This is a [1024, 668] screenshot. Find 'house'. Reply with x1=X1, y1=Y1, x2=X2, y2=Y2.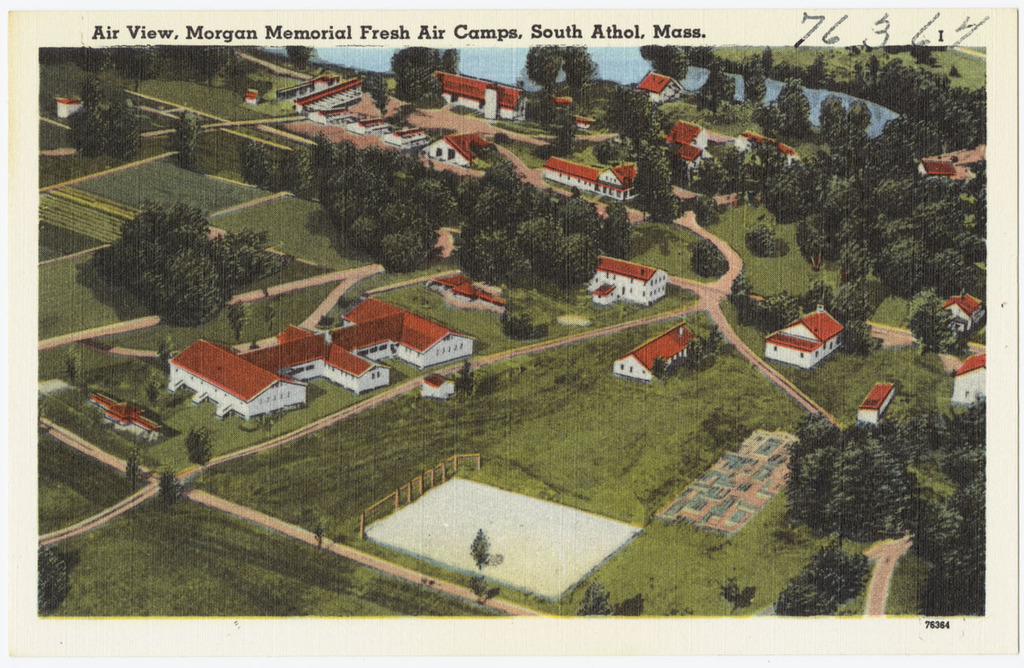
x1=760, y1=299, x2=847, y2=366.
